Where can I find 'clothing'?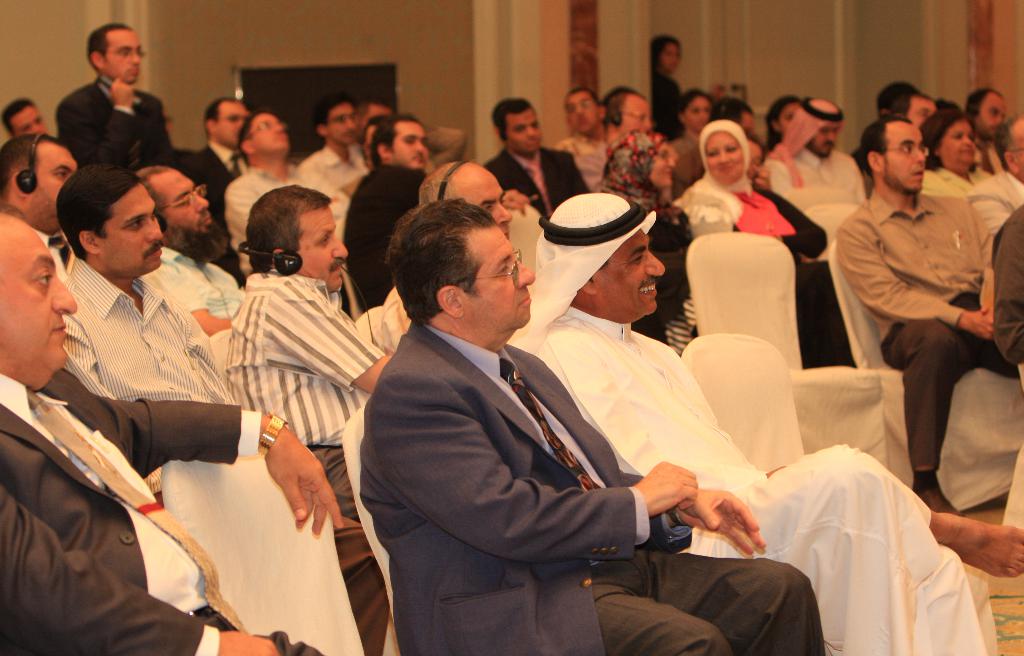
You can find it at <bbox>356, 321, 829, 655</bbox>.
